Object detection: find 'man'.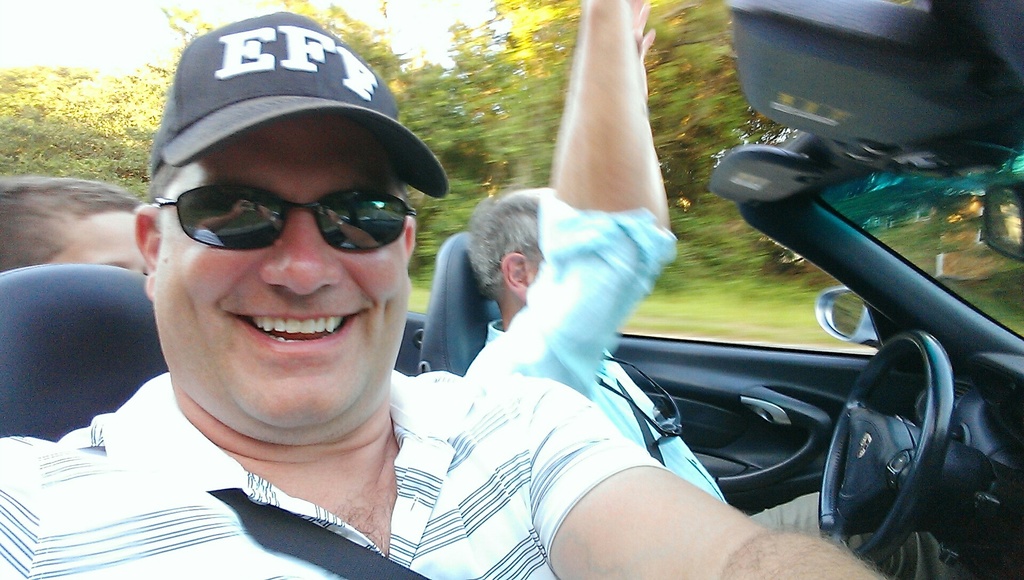
detection(14, 90, 737, 565).
